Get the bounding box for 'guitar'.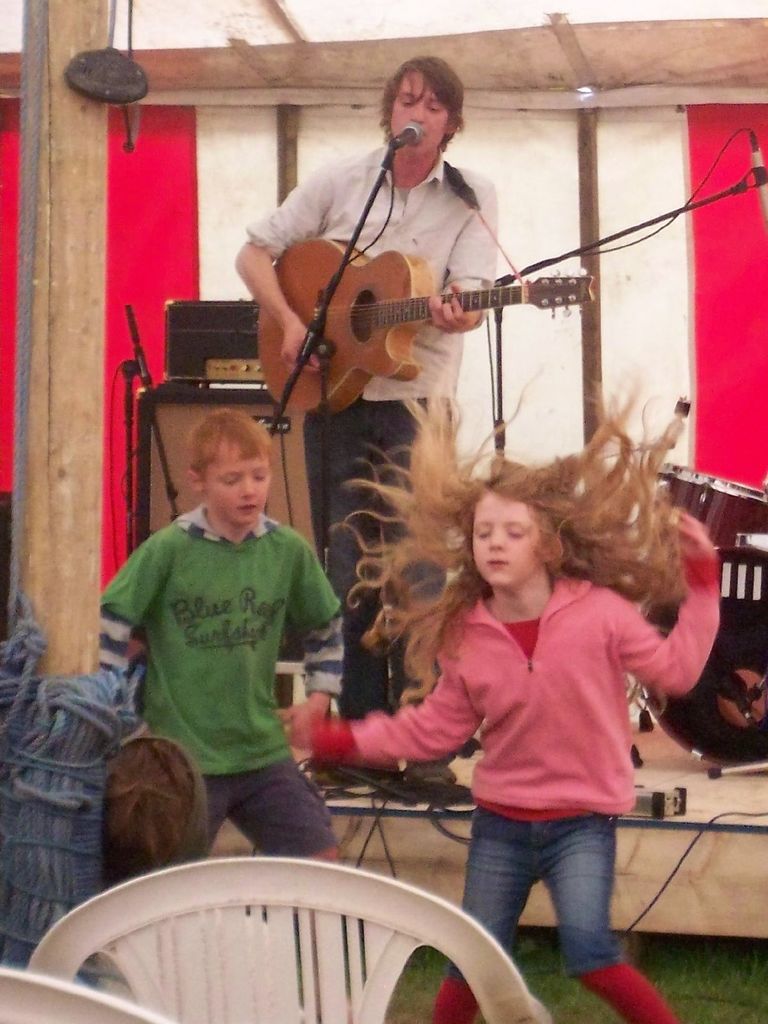
{"left": 253, "top": 236, "right": 597, "bottom": 417}.
